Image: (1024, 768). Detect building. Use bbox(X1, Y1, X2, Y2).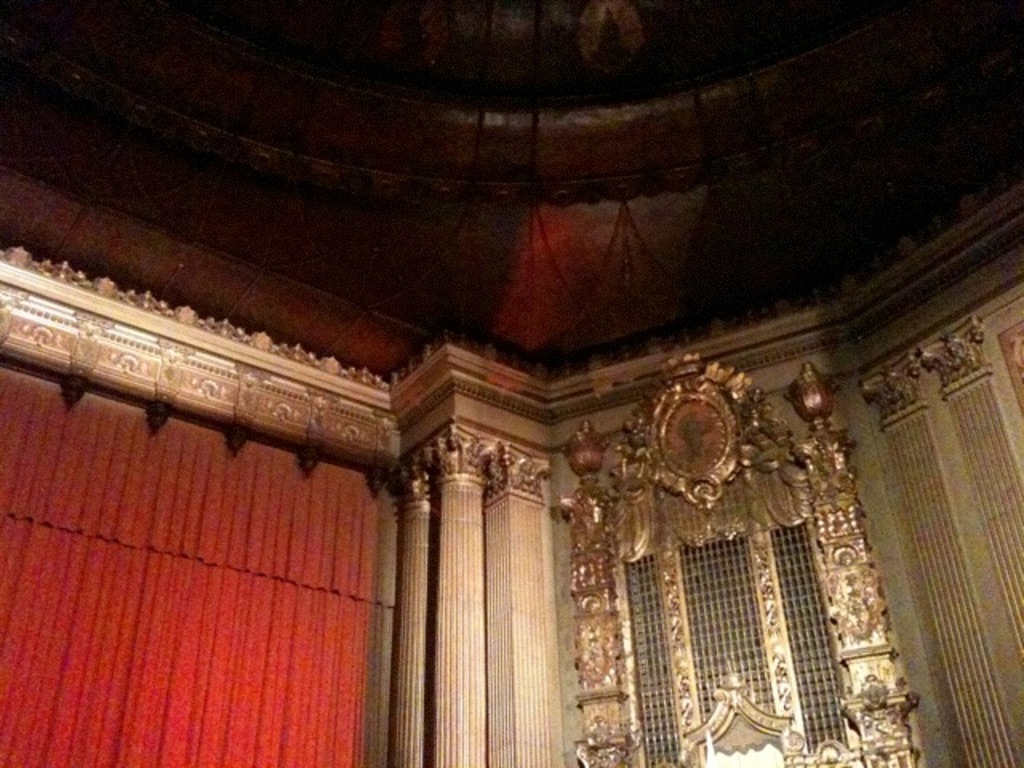
bbox(0, 0, 1022, 766).
